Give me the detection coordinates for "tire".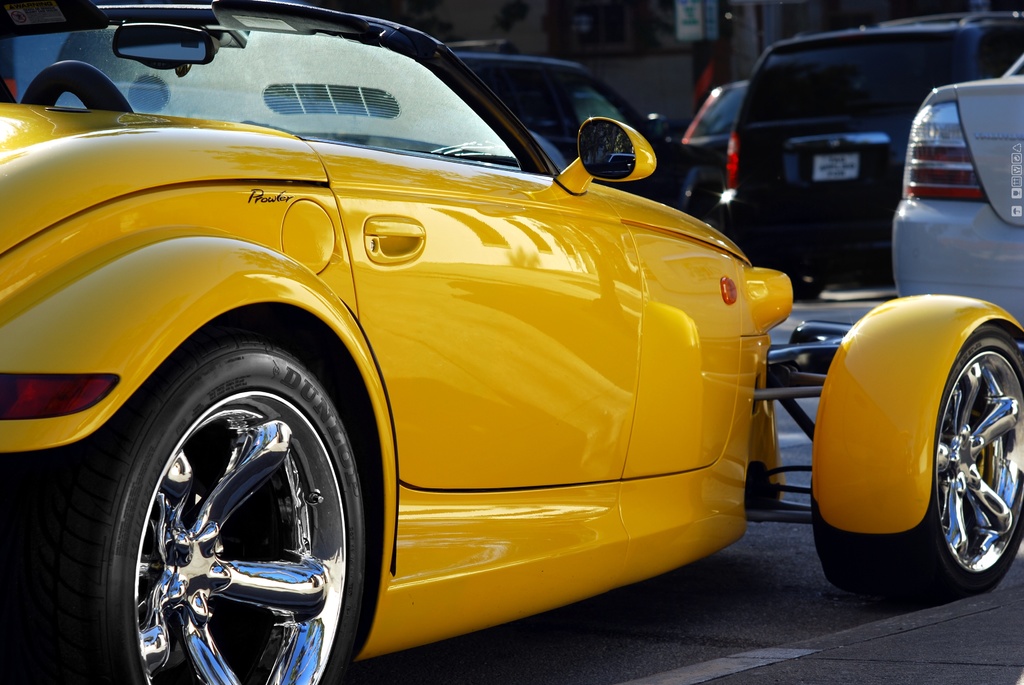
box=[790, 274, 831, 303].
